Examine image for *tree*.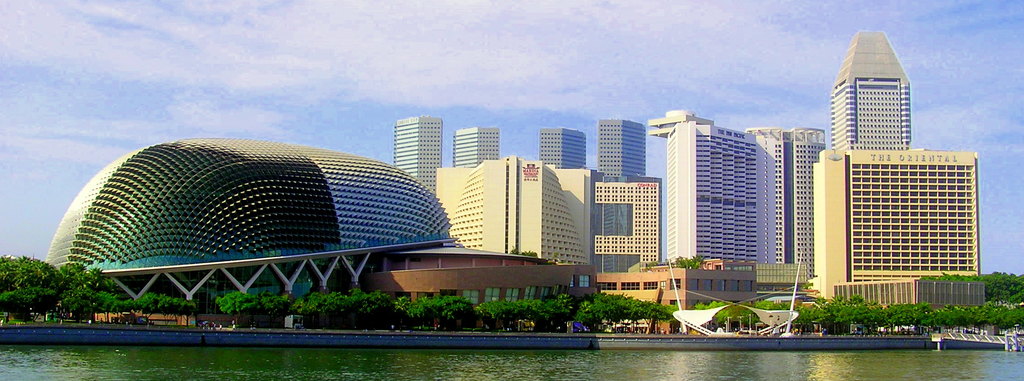
Examination result: 826 300 854 337.
